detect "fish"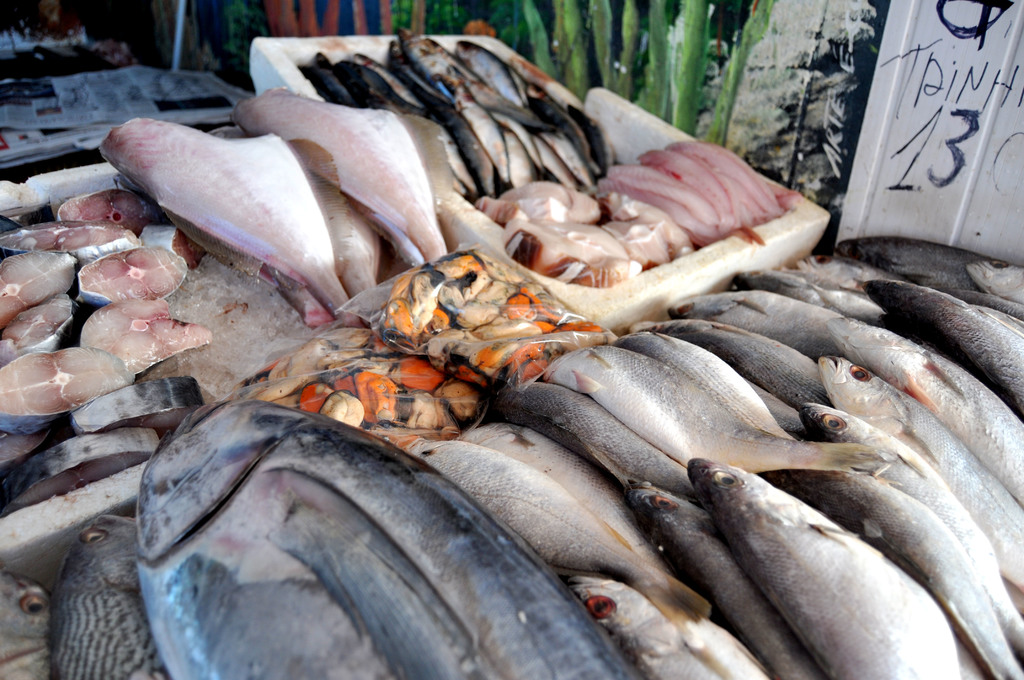
669/291/846/357
